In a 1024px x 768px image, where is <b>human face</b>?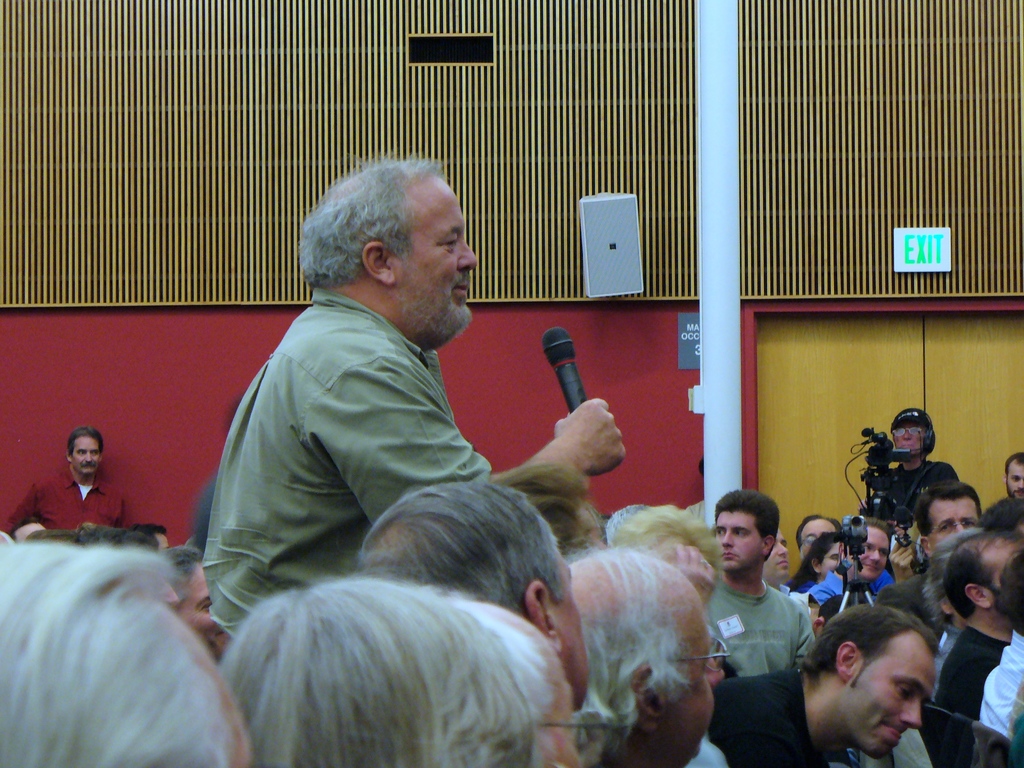
Rect(68, 431, 100, 472).
